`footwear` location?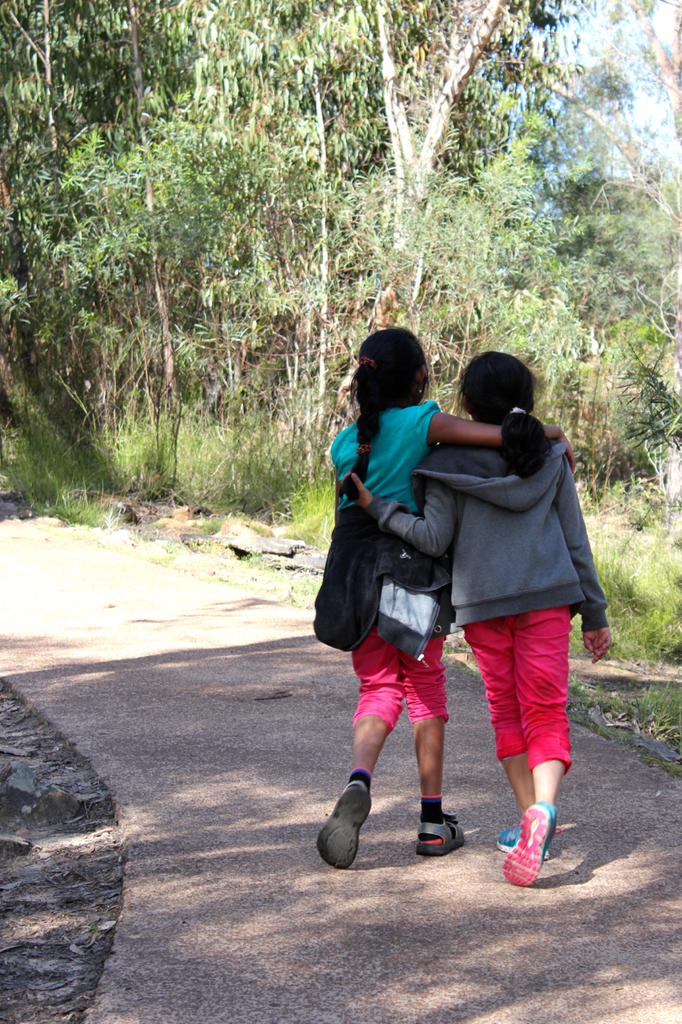
[496,822,563,862]
